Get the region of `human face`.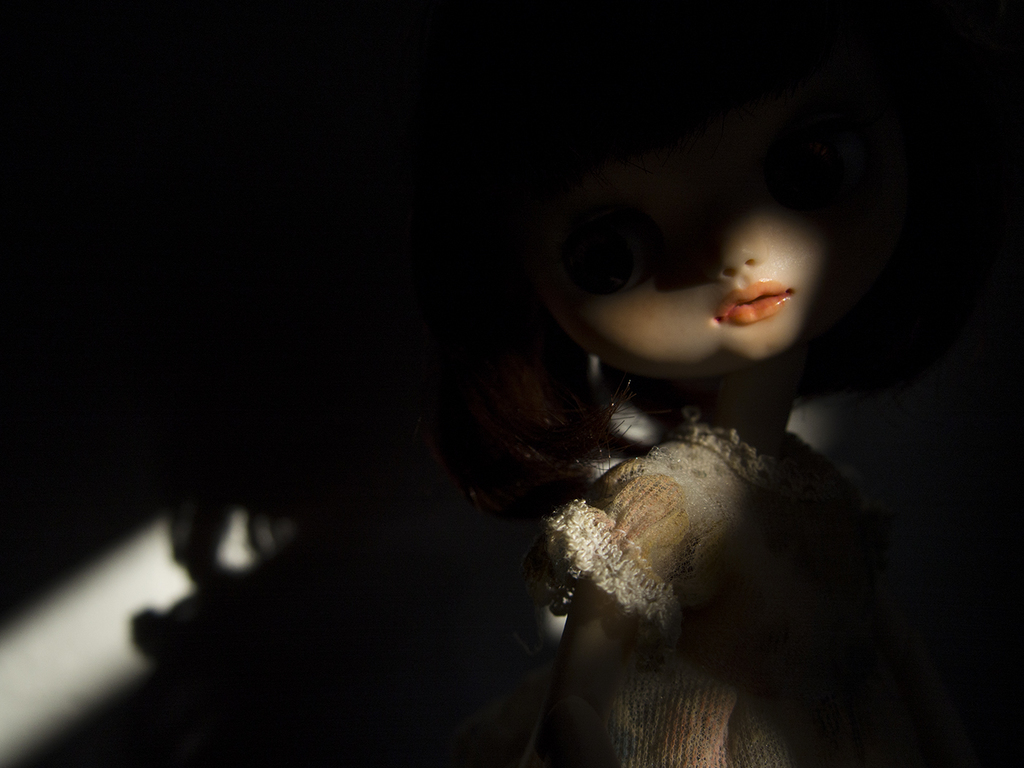
(x1=583, y1=210, x2=835, y2=364).
